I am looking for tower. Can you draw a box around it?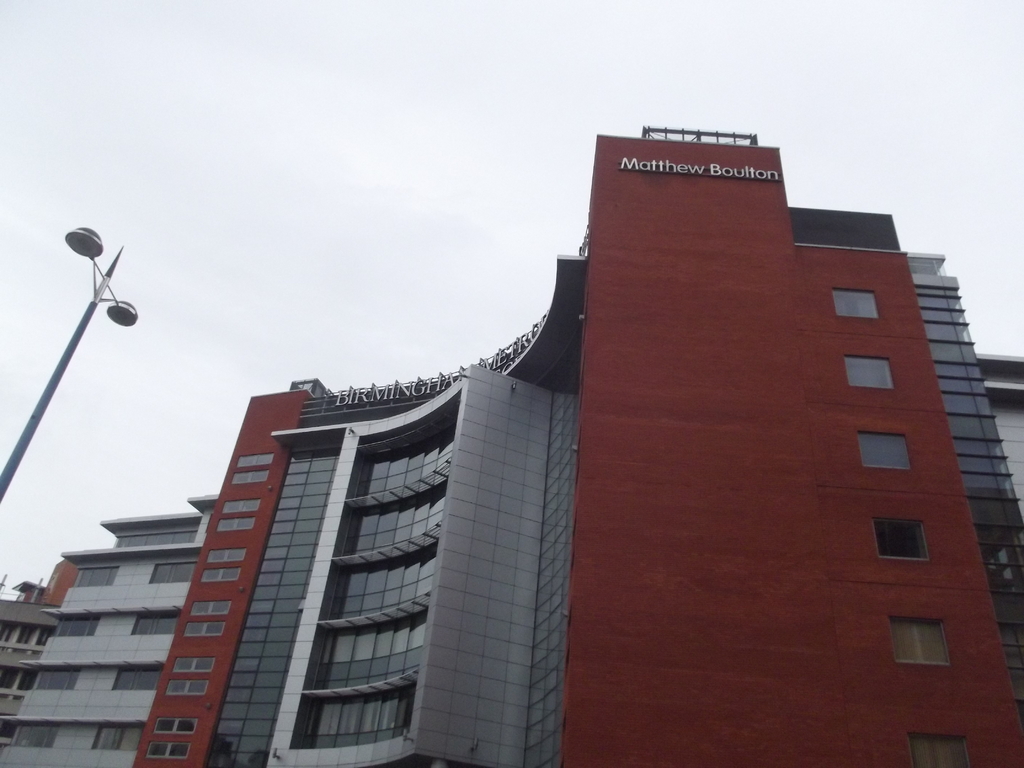
Sure, the bounding box is locate(522, 108, 984, 767).
